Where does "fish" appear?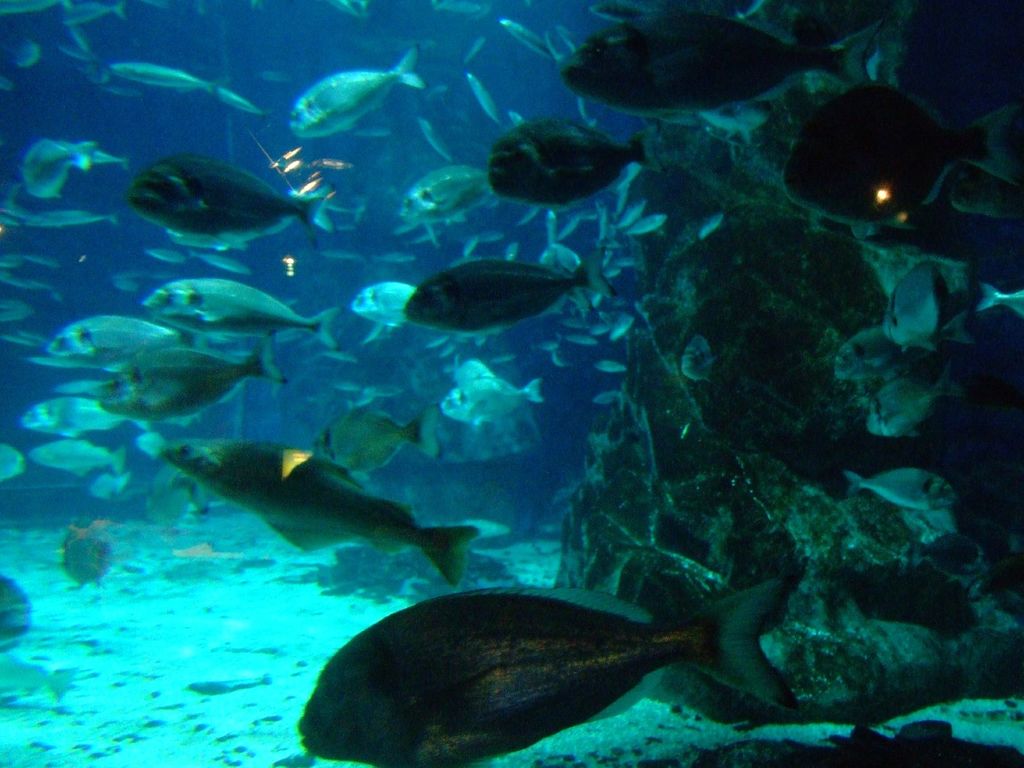
Appears at detection(463, 70, 501, 128).
